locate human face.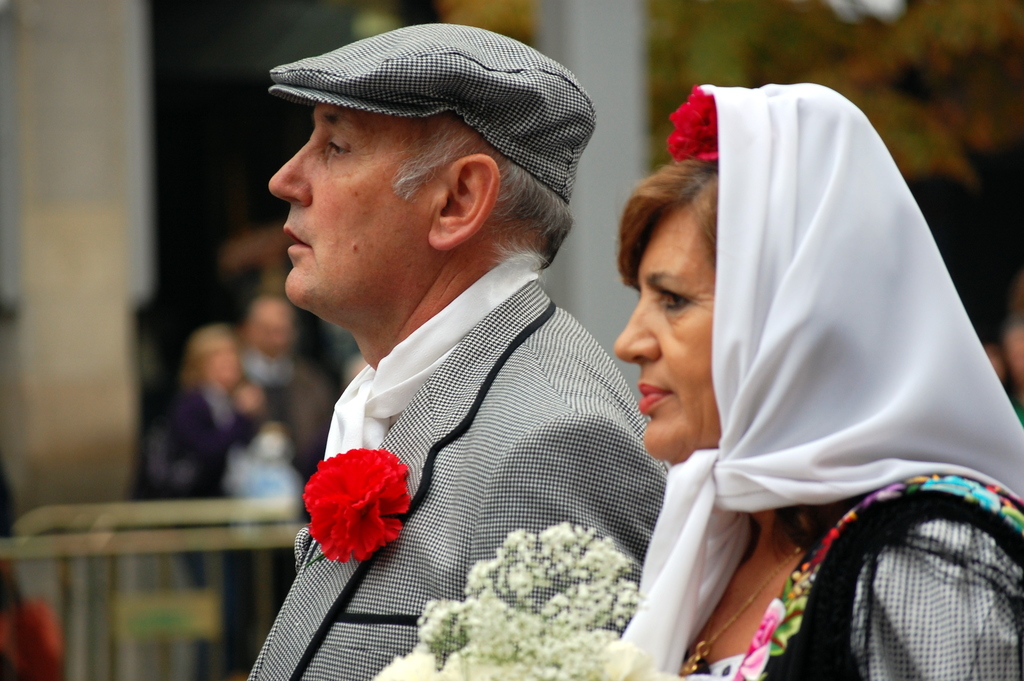
Bounding box: [x1=614, y1=209, x2=720, y2=463].
